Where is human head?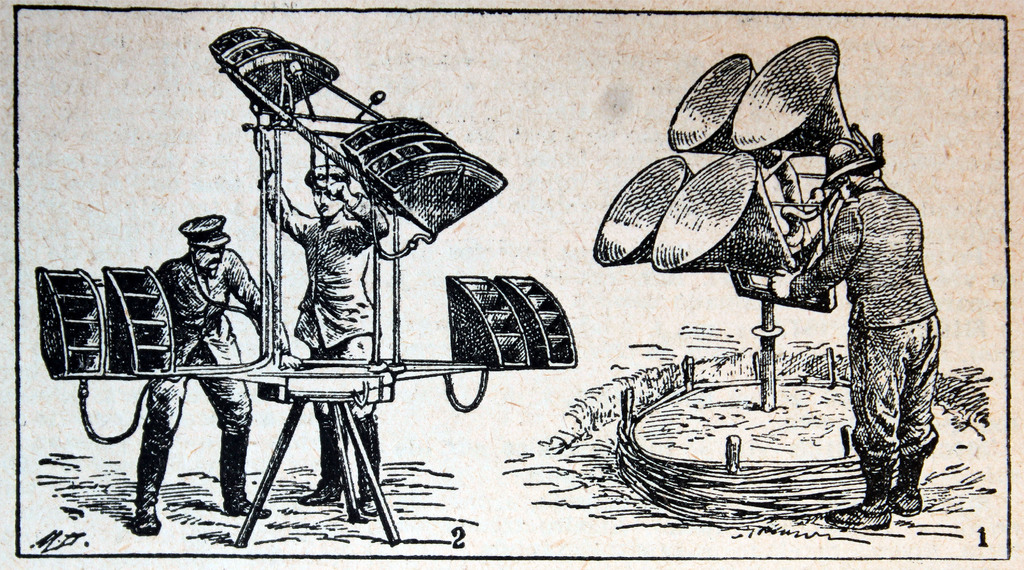
[186,218,230,284].
